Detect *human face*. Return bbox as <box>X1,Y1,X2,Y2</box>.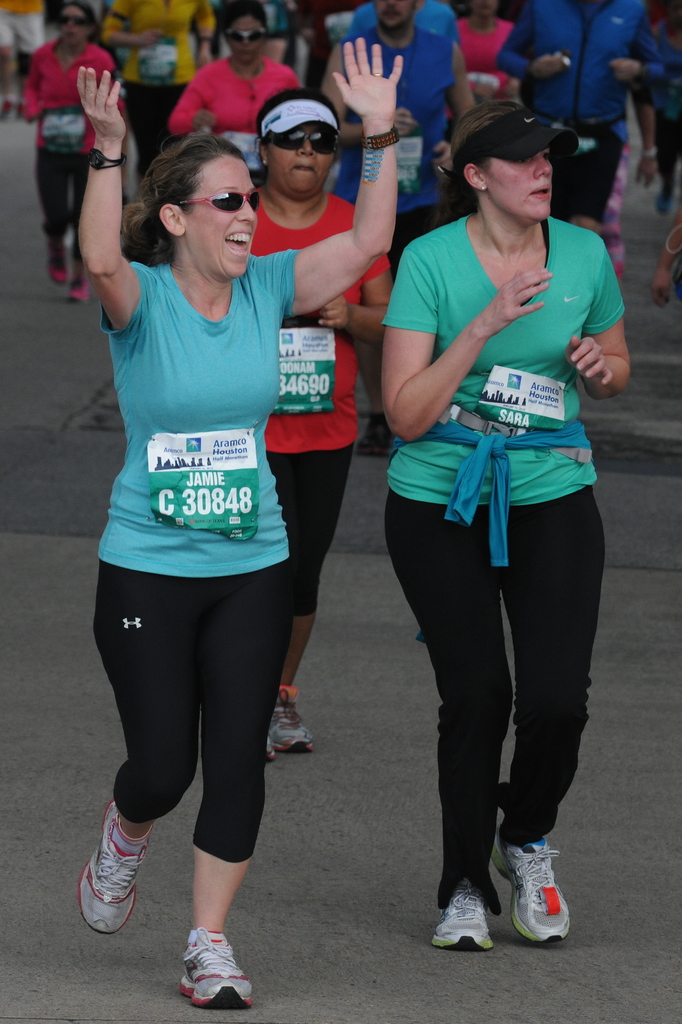
<box>376,0,415,29</box>.
